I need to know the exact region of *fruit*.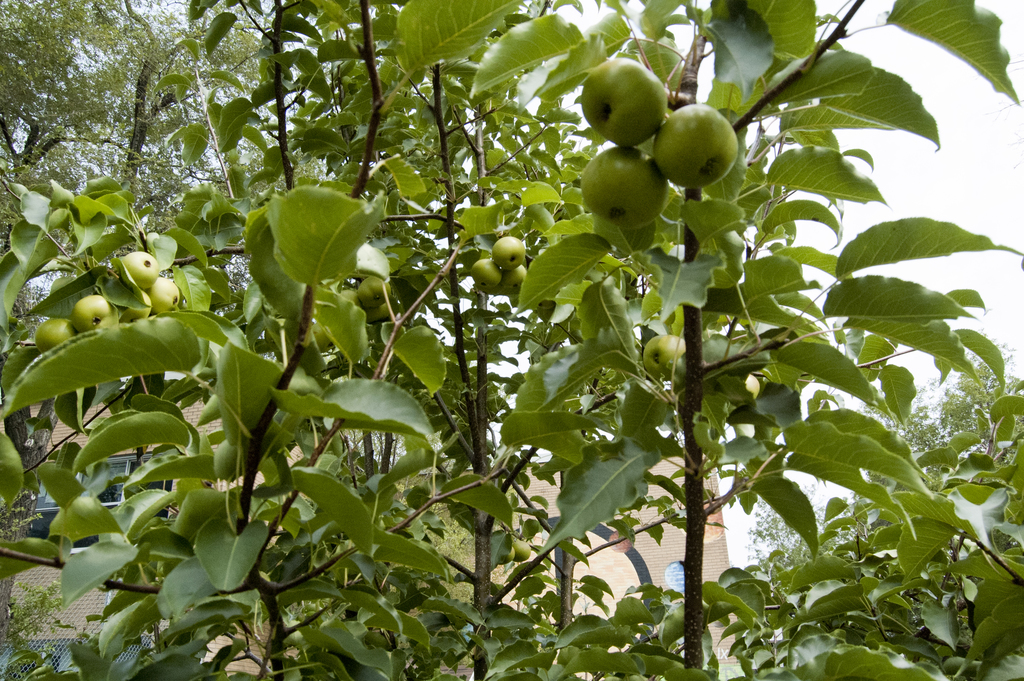
Region: 119:293:152:331.
